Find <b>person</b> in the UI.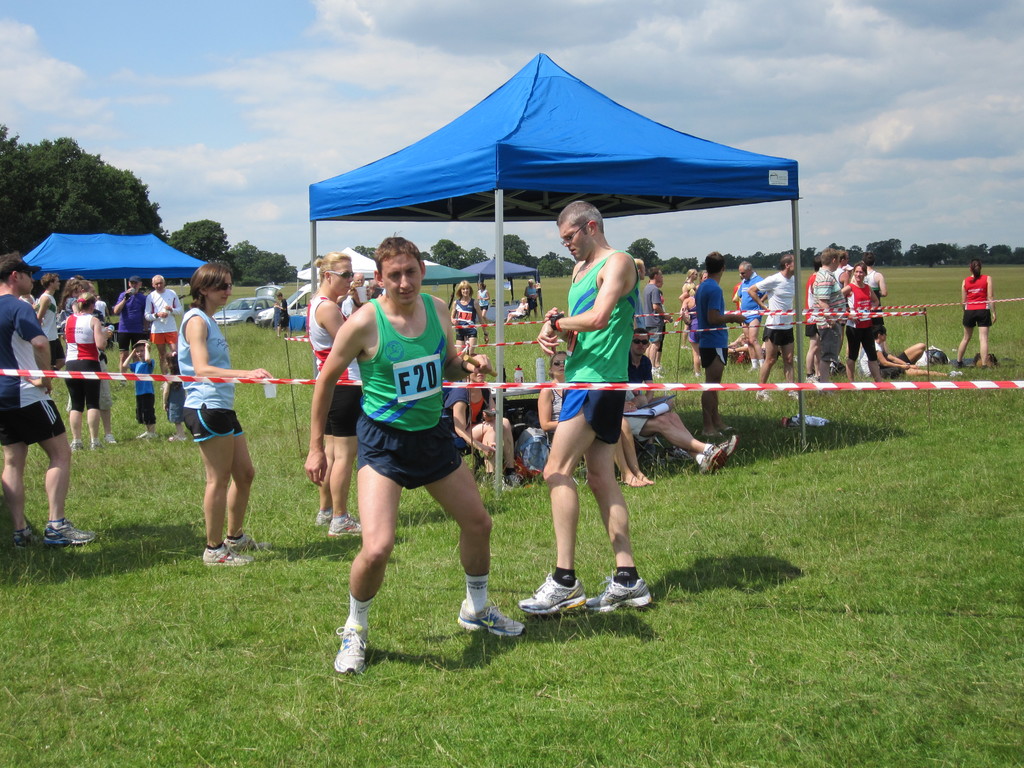
UI element at box(625, 330, 664, 393).
